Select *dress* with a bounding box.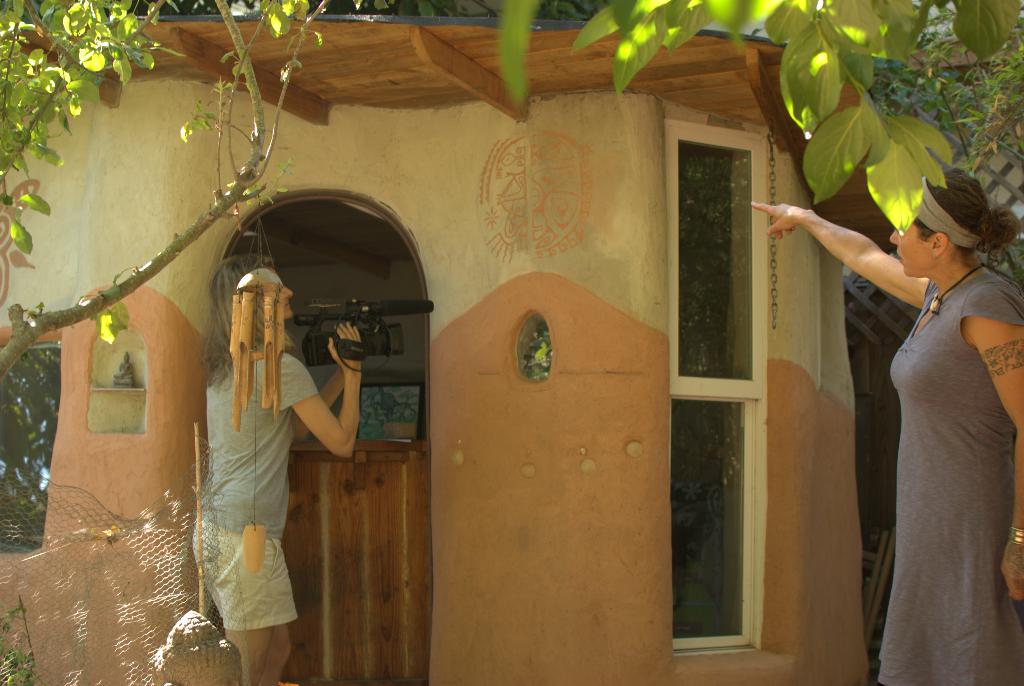
pyautogui.locateOnScreen(858, 232, 1003, 663).
